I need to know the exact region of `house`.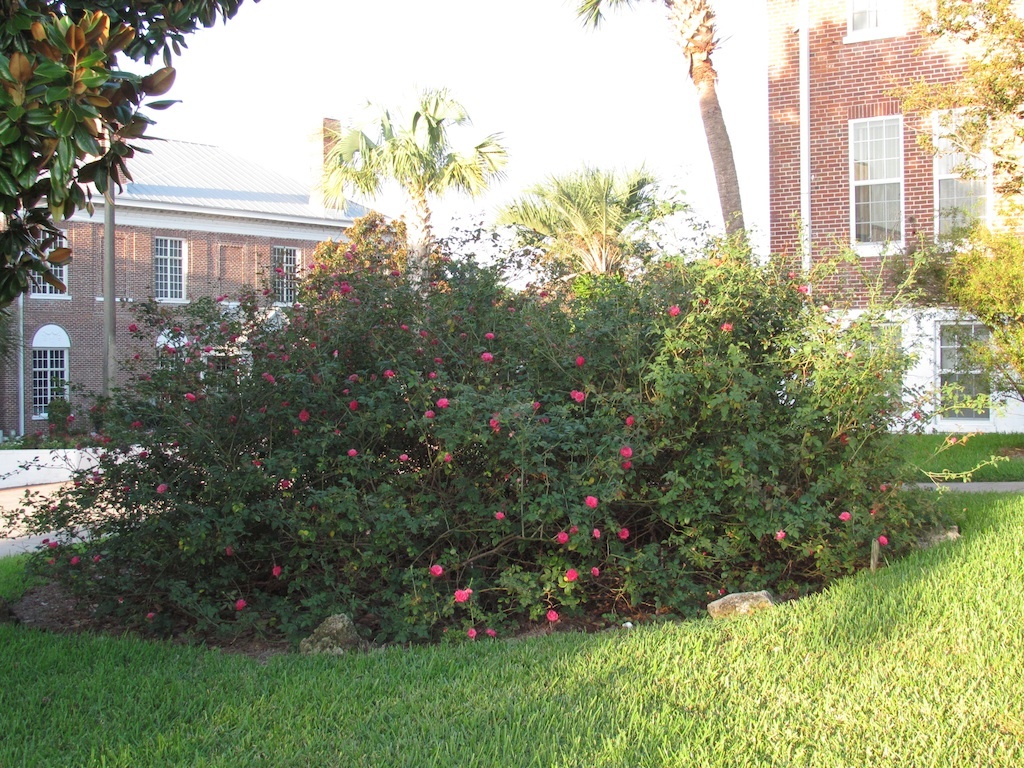
Region: bbox=[775, 0, 1023, 443].
